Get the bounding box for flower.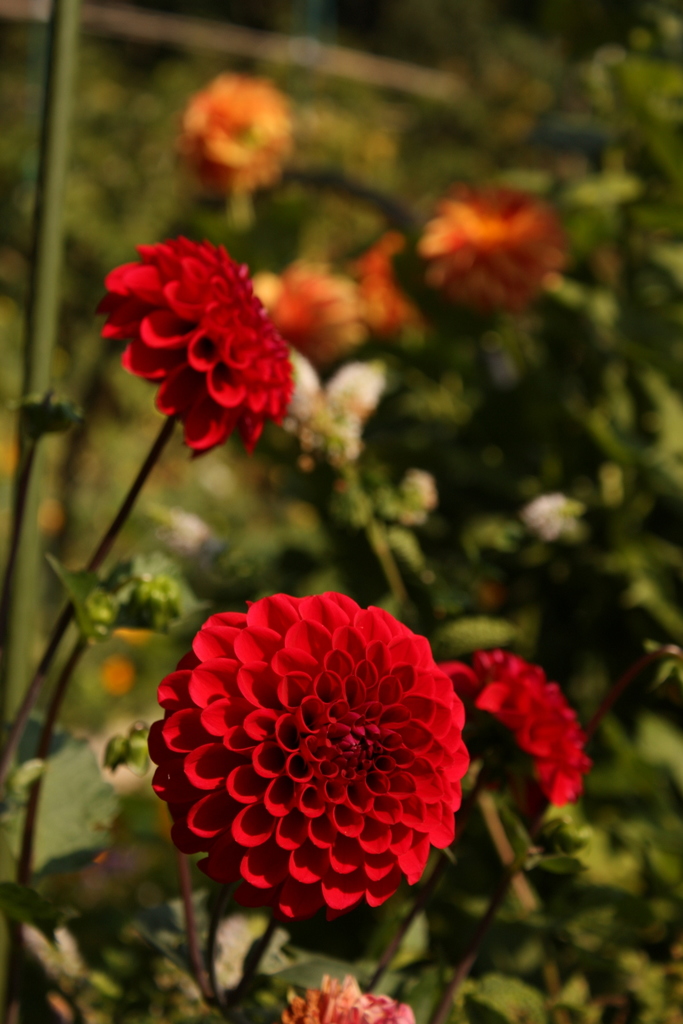
bbox=(257, 260, 373, 364).
